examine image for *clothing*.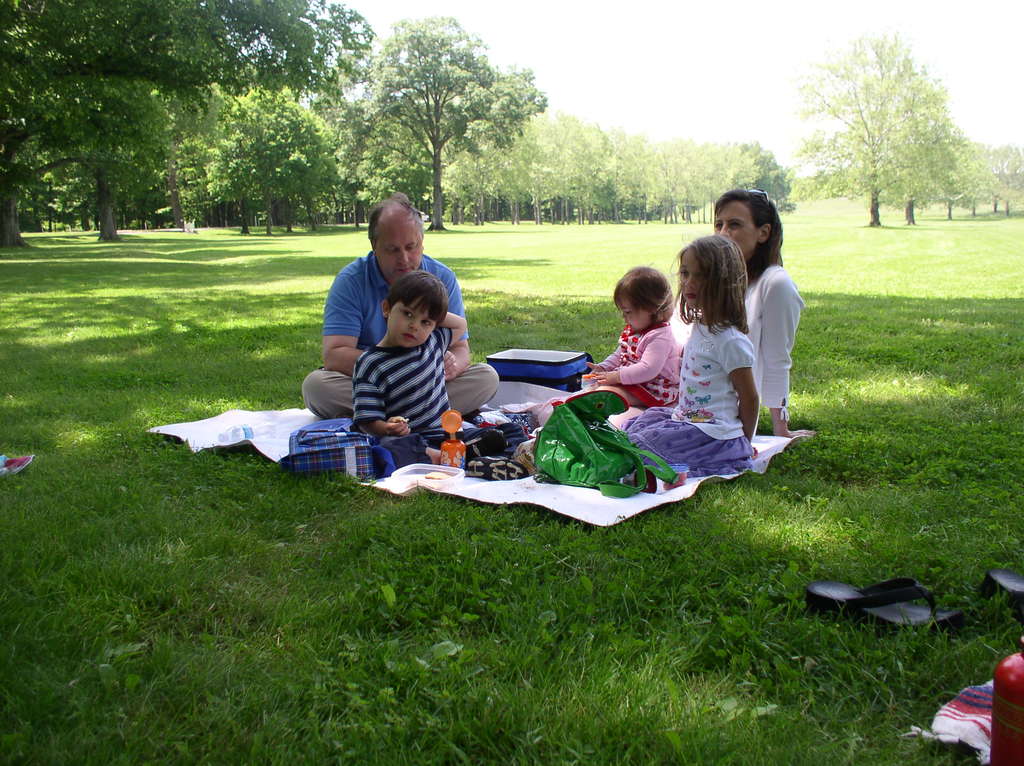
Examination result: Rect(350, 320, 452, 464).
